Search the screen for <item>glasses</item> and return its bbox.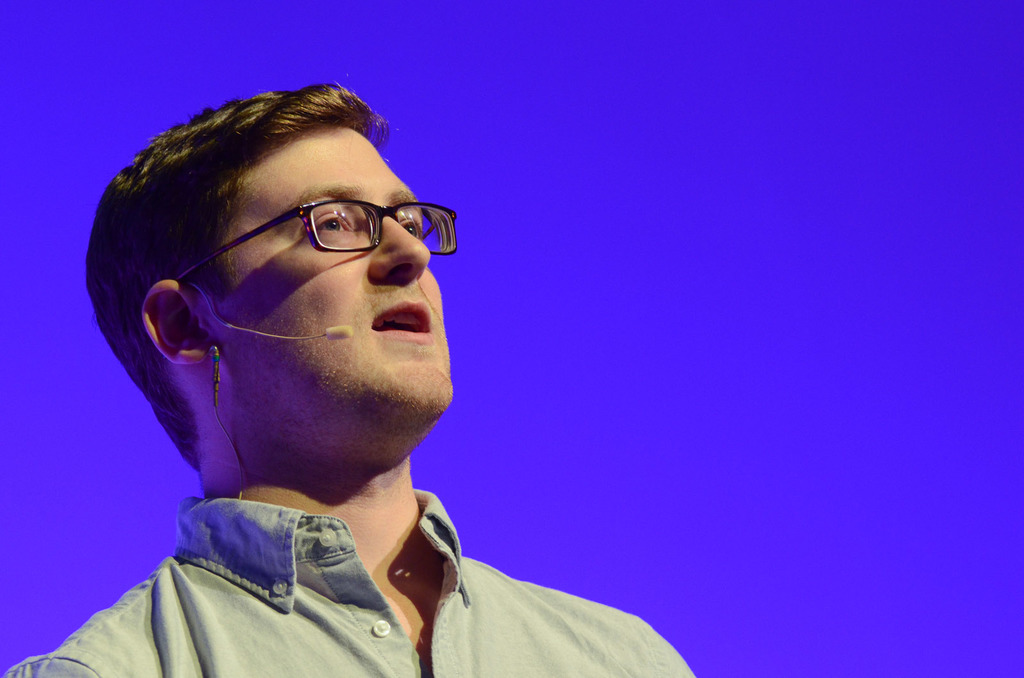
Found: bbox(196, 181, 456, 262).
